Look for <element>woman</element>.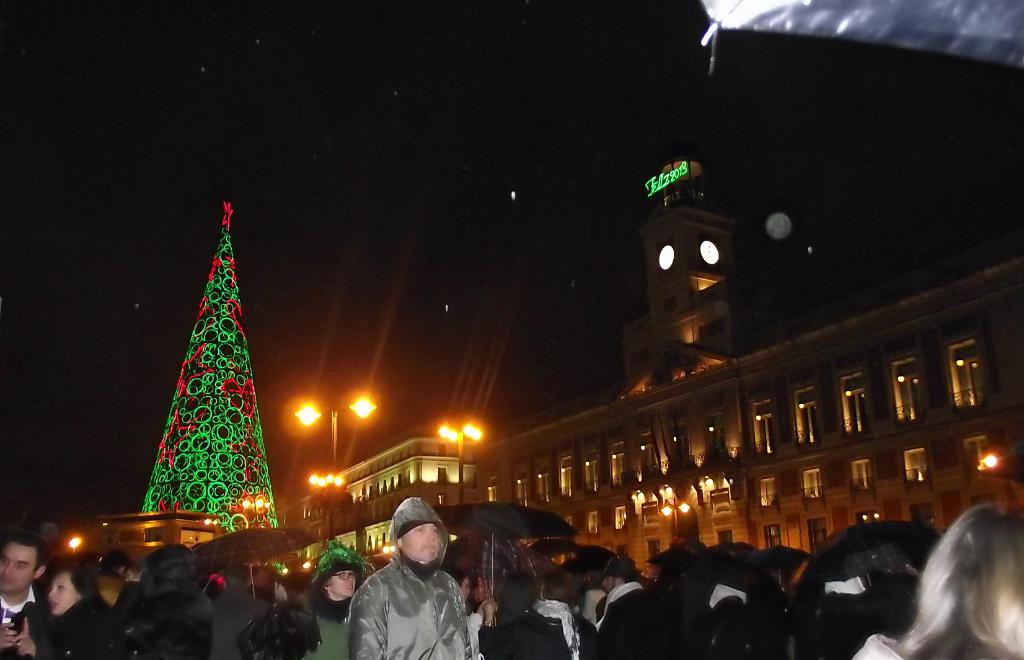
Found: Rect(445, 569, 497, 659).
